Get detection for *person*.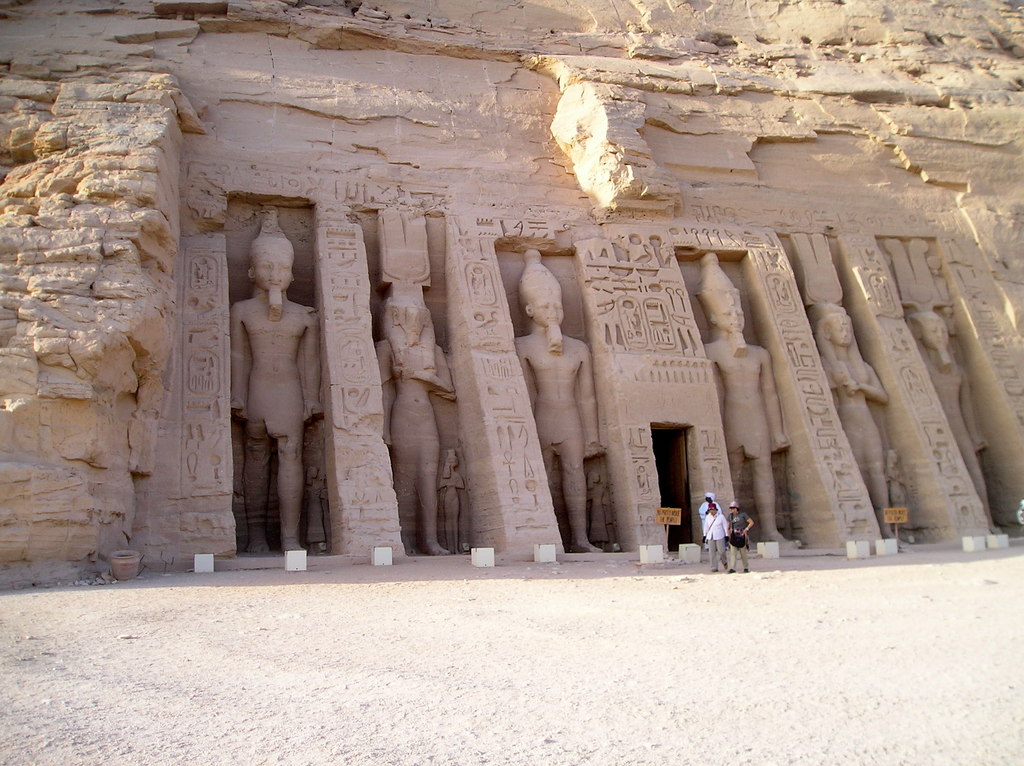
Detection: x1=376 y1=277 x2=464 y2=546.
